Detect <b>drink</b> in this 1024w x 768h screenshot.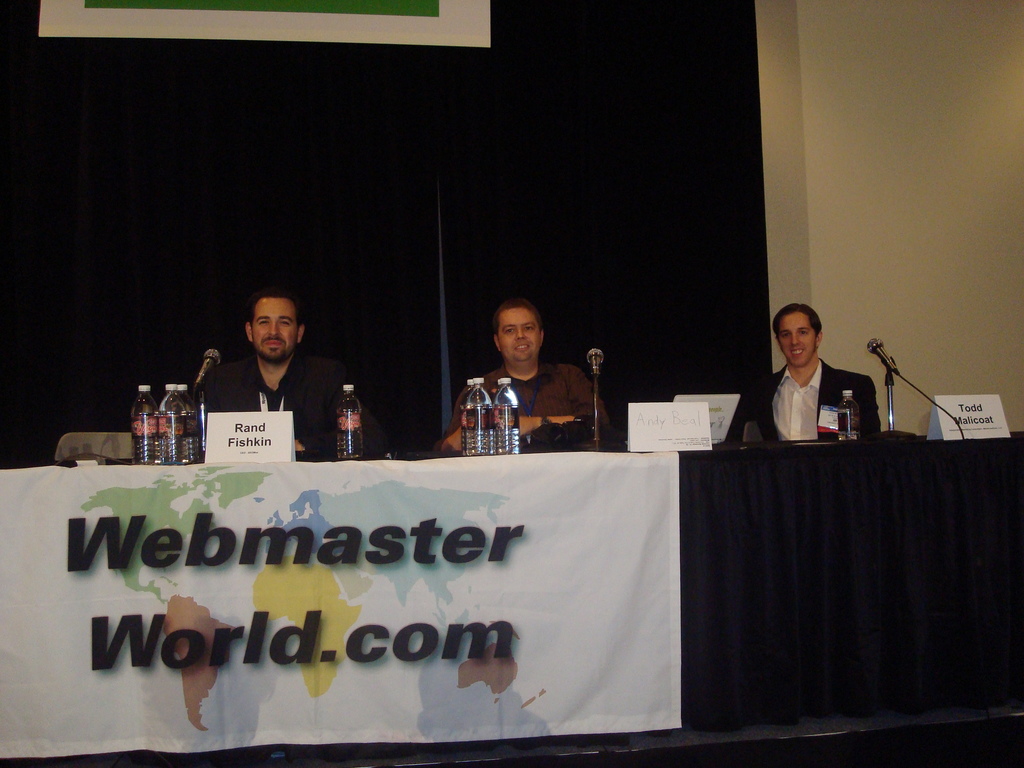
Detection: Rect(157, 381, 186, 465).
